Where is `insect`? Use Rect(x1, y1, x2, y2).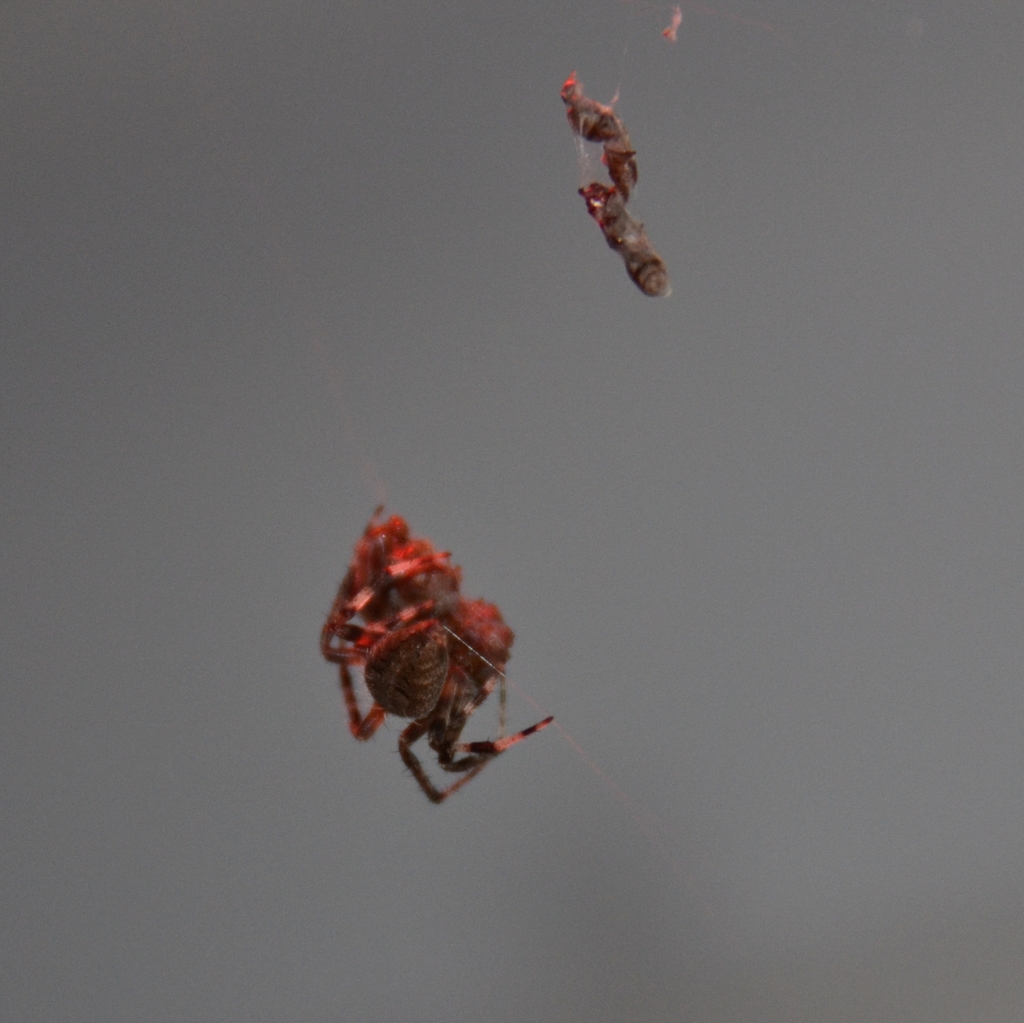
Rect(314, 501, 556, 801).
